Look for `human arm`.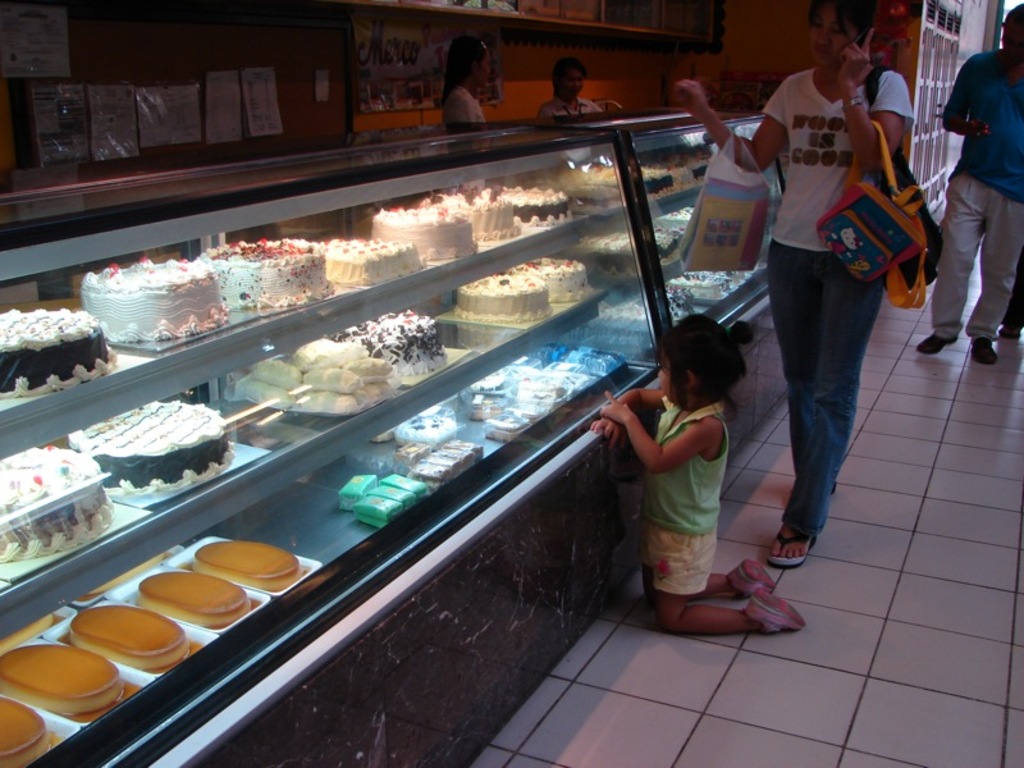
Found: (832, 28, 915, 174).
